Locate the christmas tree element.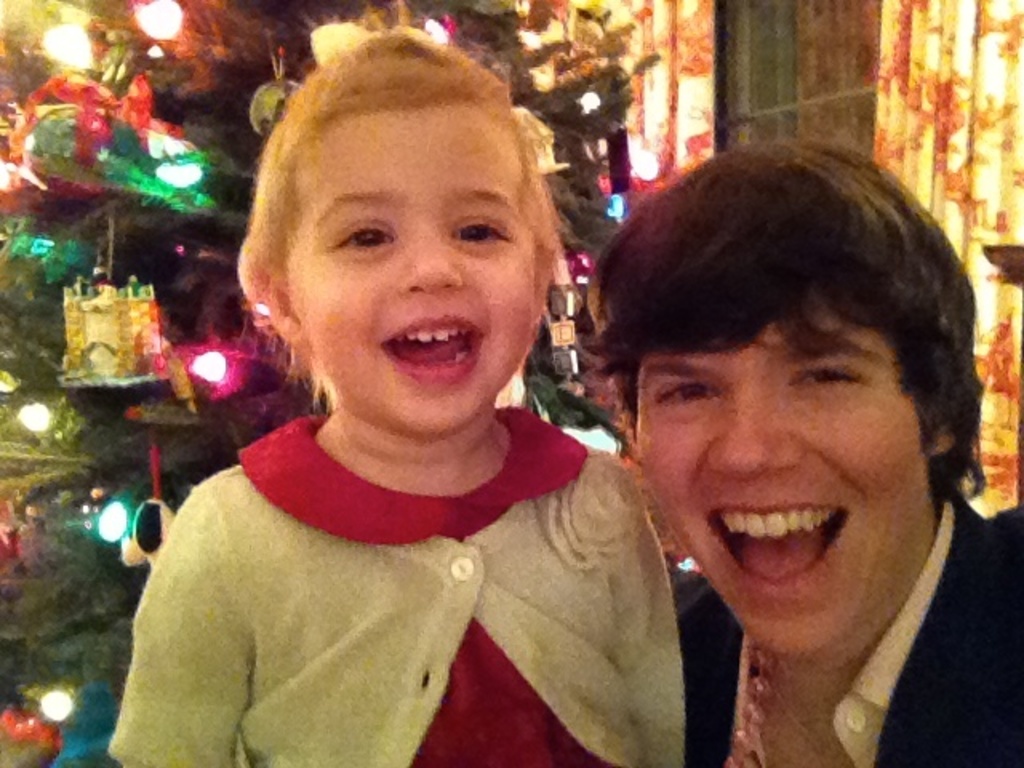
Element bbox: bbox(0, 0, 730, 766).
